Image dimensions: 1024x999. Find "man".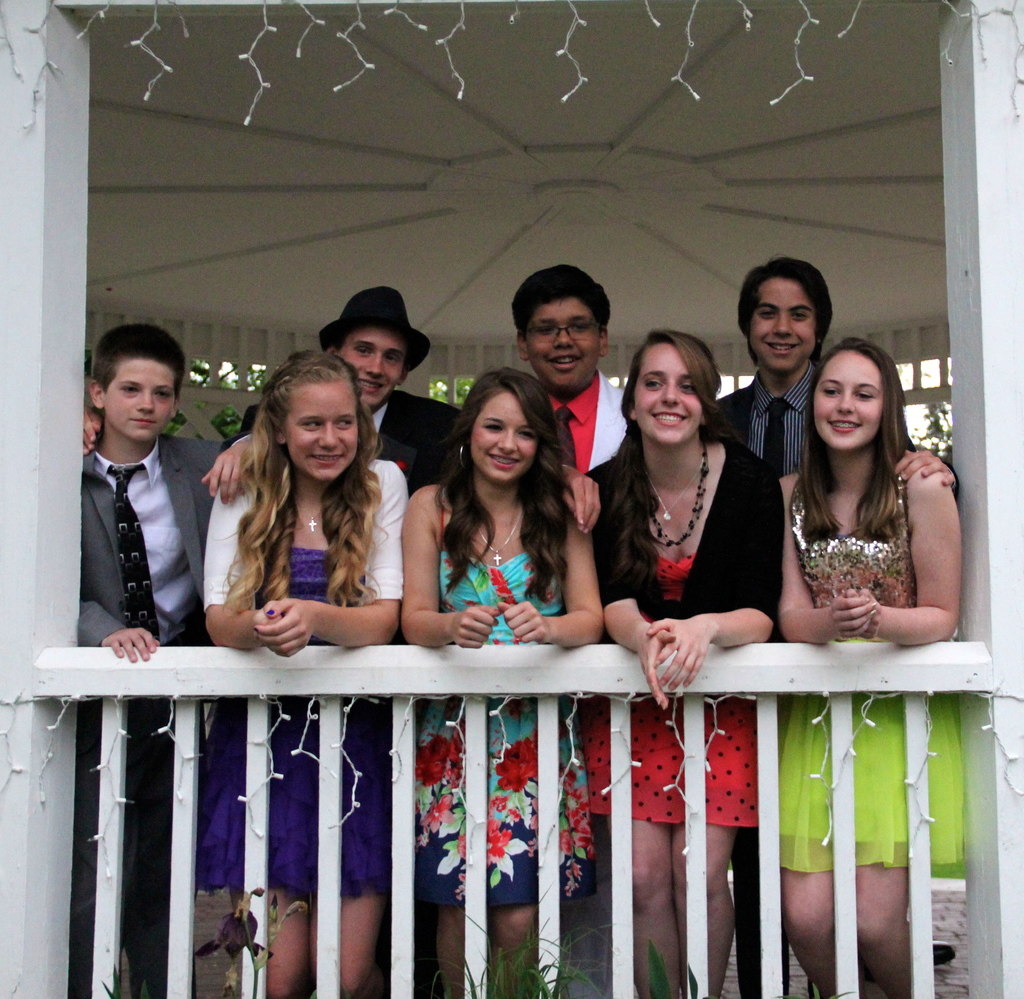
rect(232, 282, 463, 512).
